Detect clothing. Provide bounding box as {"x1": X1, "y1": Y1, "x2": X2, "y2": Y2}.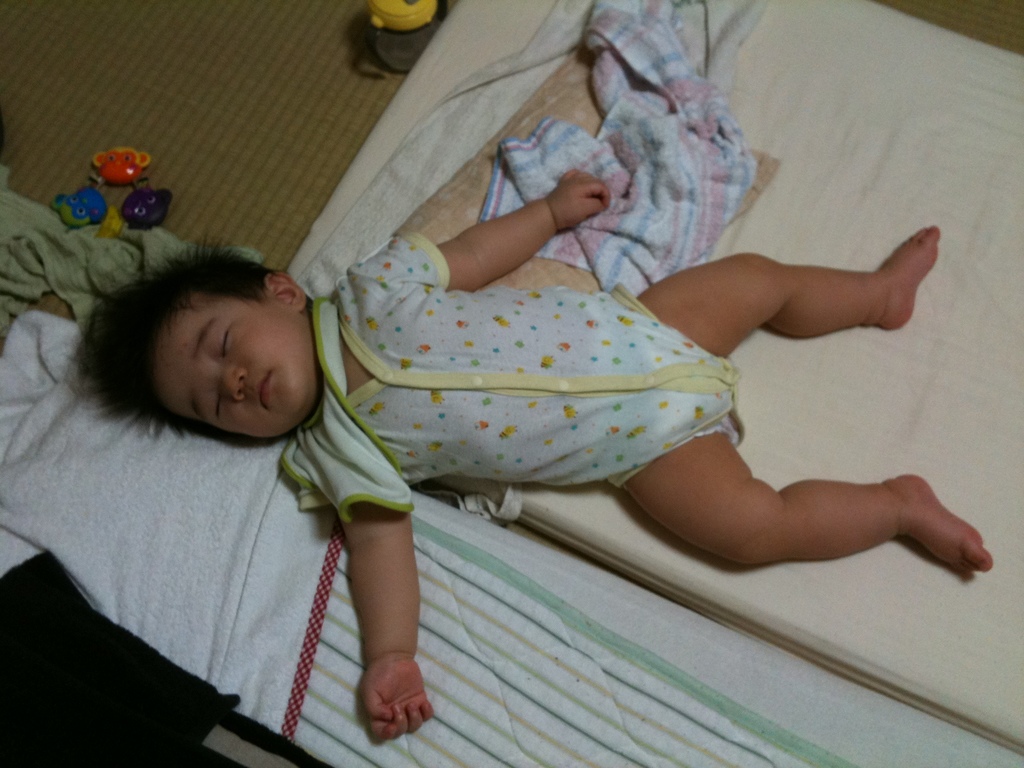
{"x1": 282, "y1": 488, "x2": 1023, "y2": 767}.
